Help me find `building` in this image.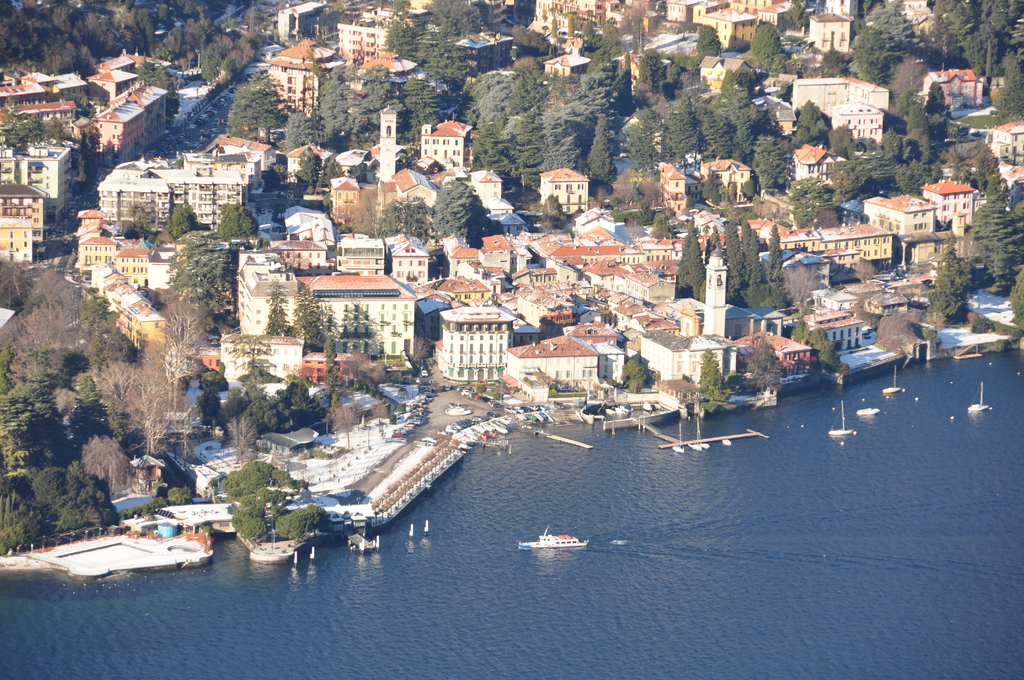
Found it: x1=264 y1=0 x2=333 y2=55.
